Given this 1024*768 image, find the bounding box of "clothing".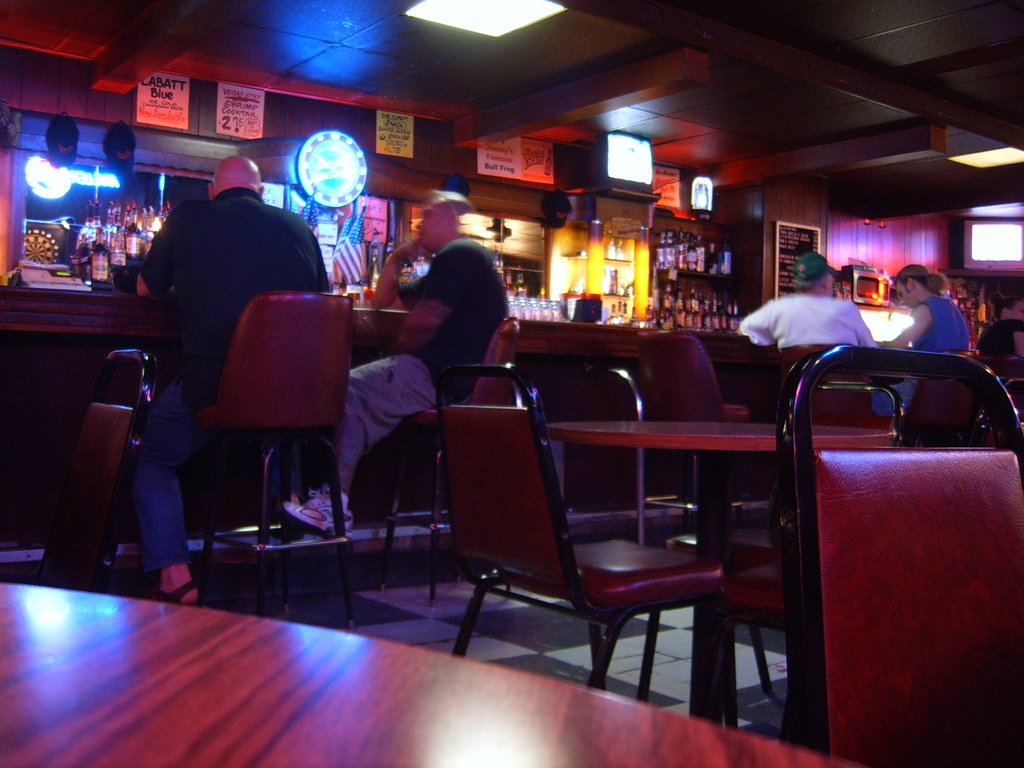
bbox=(875, 294, 968, 408).
